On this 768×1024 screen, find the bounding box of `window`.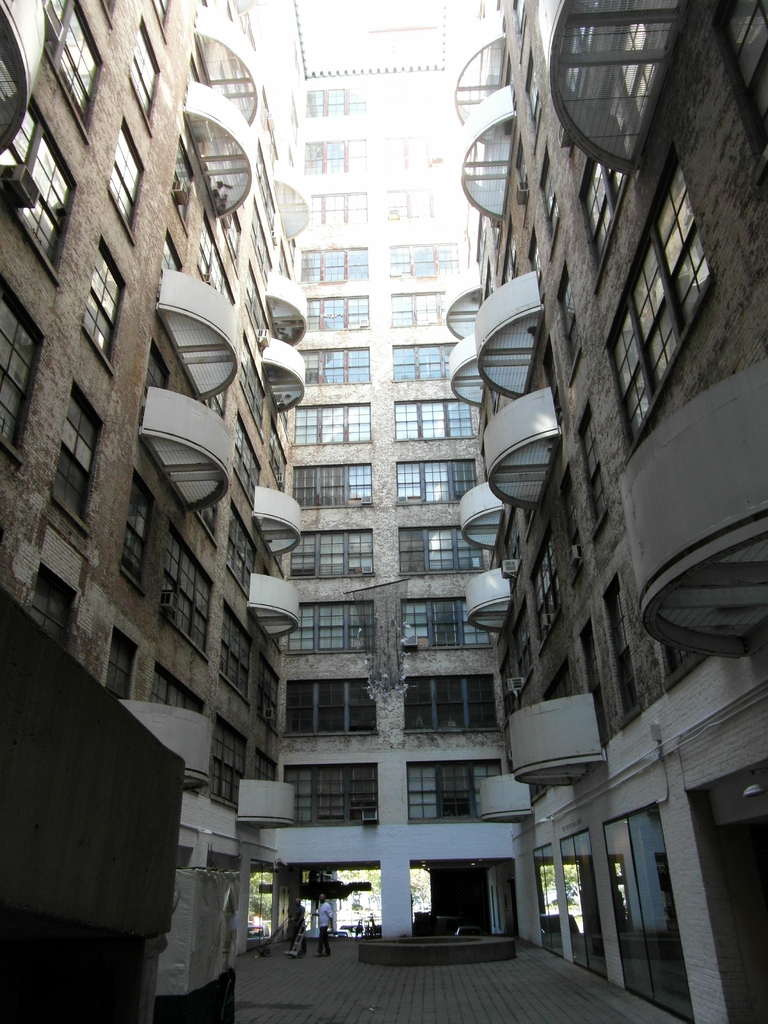
Bounding box: (left=244, top=268, right=273, bottom=347).
